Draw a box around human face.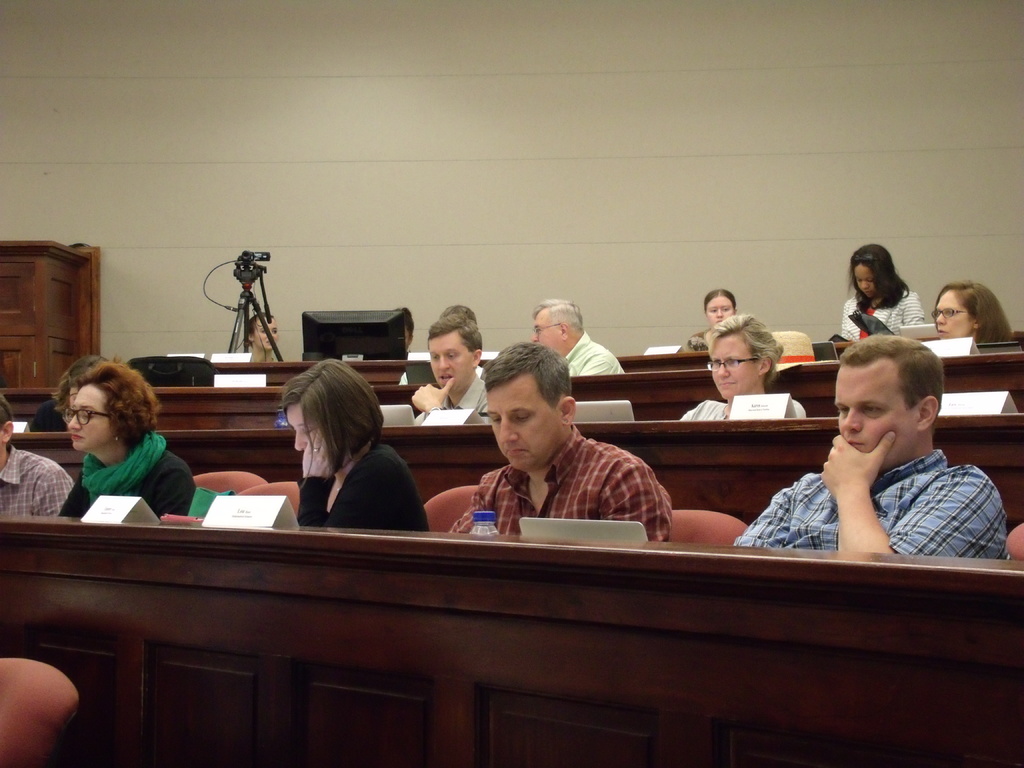
(705,294,730,323).
